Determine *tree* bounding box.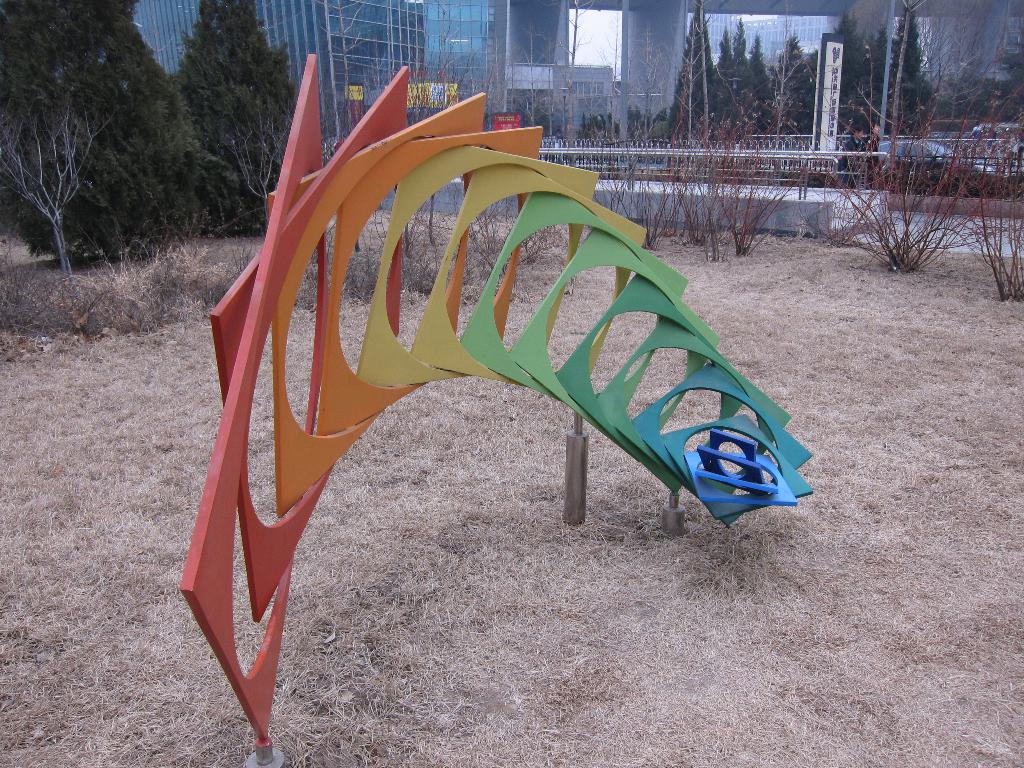
Determined: 0/4/237/300.
